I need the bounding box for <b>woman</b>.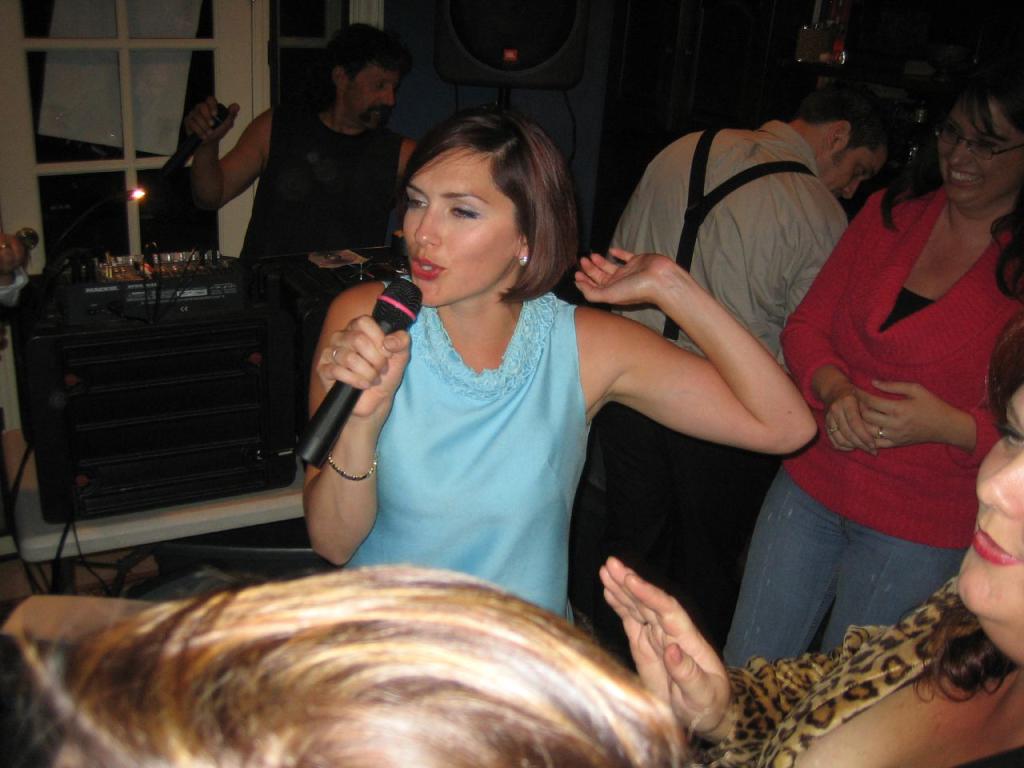
Here it is: [715,45,1023,667].
